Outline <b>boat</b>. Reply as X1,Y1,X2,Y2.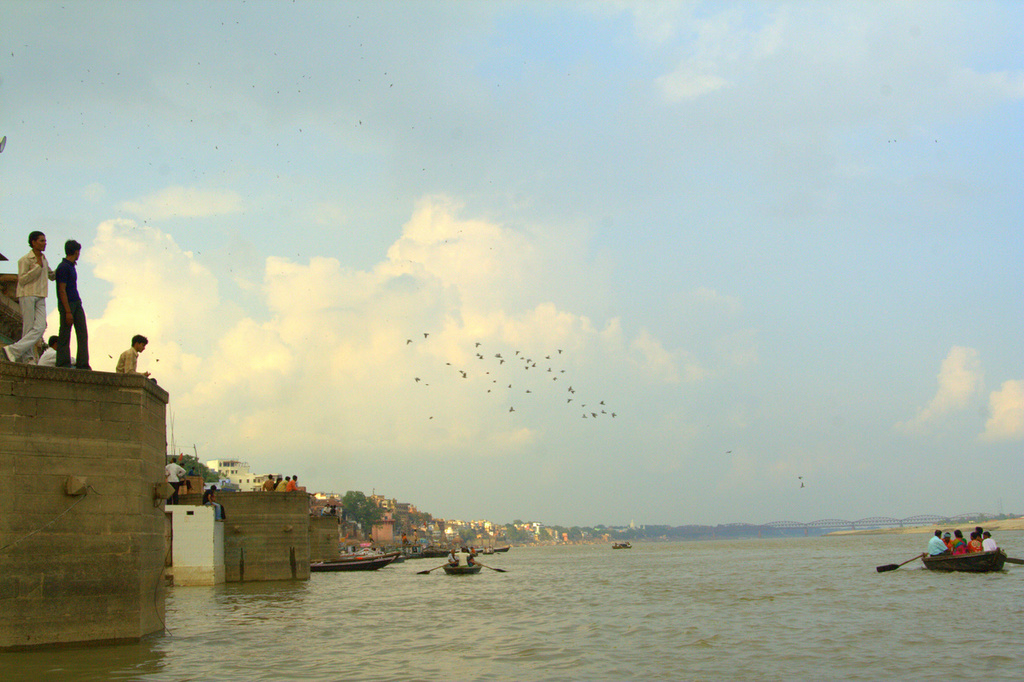
313,558,395,571.
